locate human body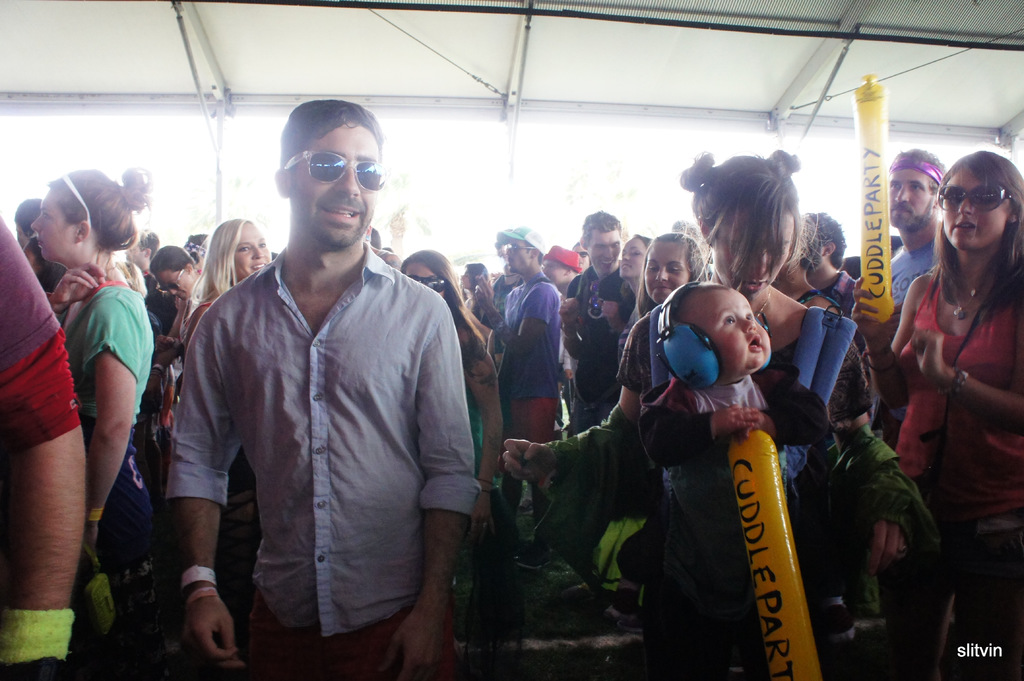
524,280,903,680
